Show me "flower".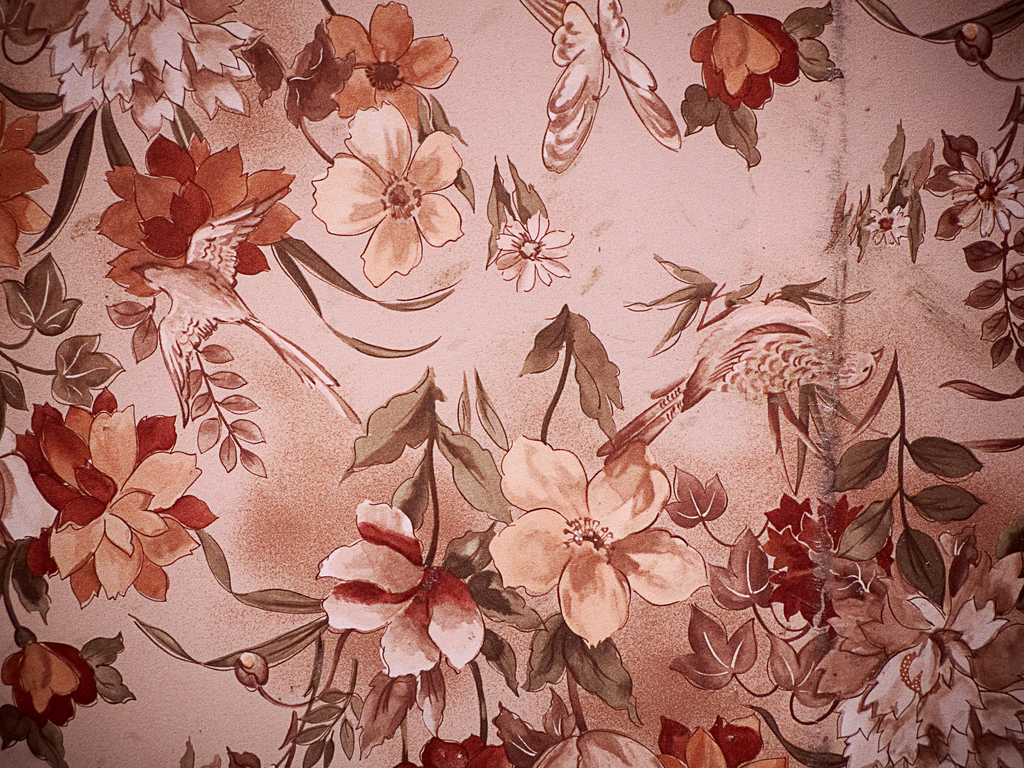
"flower" is here: Rect(840, 593, 1023, 767).
